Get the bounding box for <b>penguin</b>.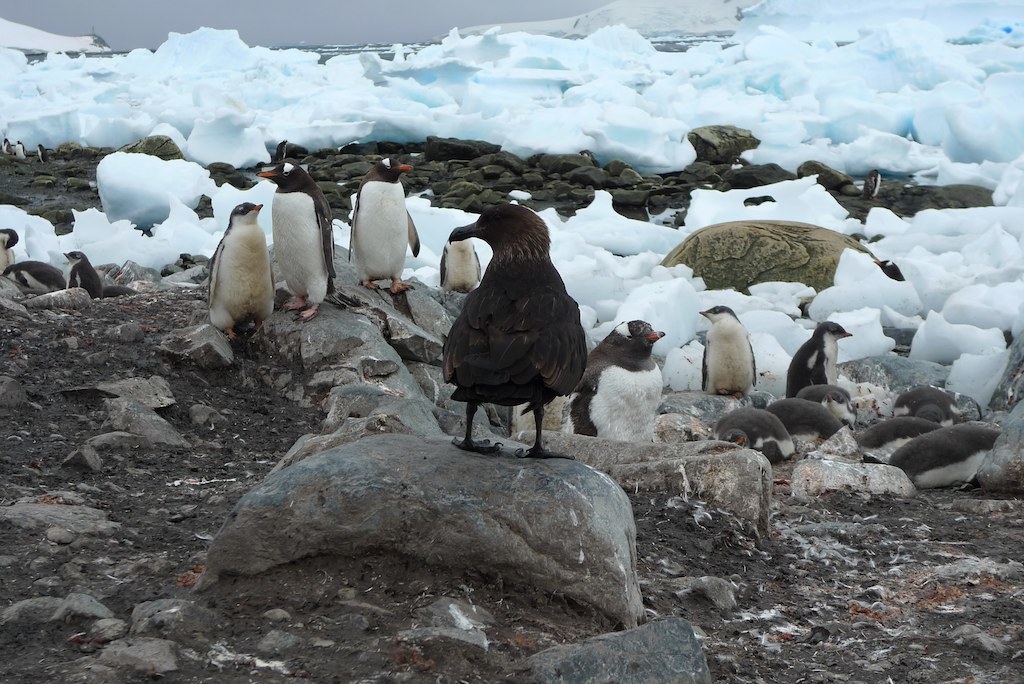
[16, 140, 31, 162].
